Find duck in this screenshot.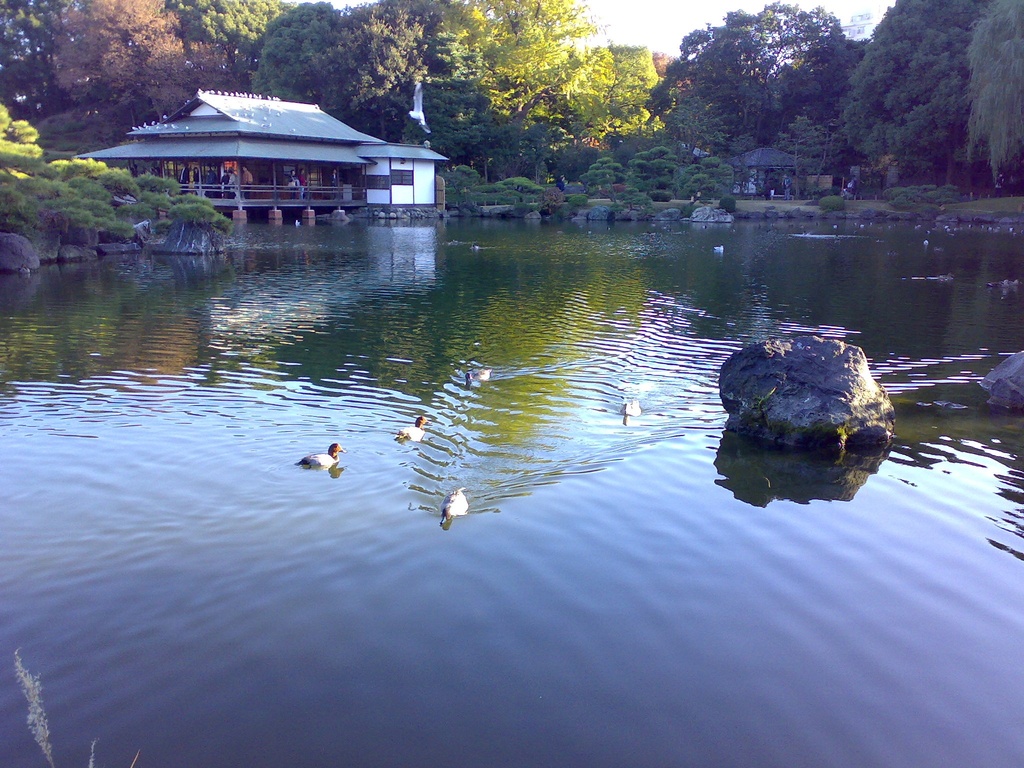
The bounding box for duck is rect(618, 392, 639, 419).
